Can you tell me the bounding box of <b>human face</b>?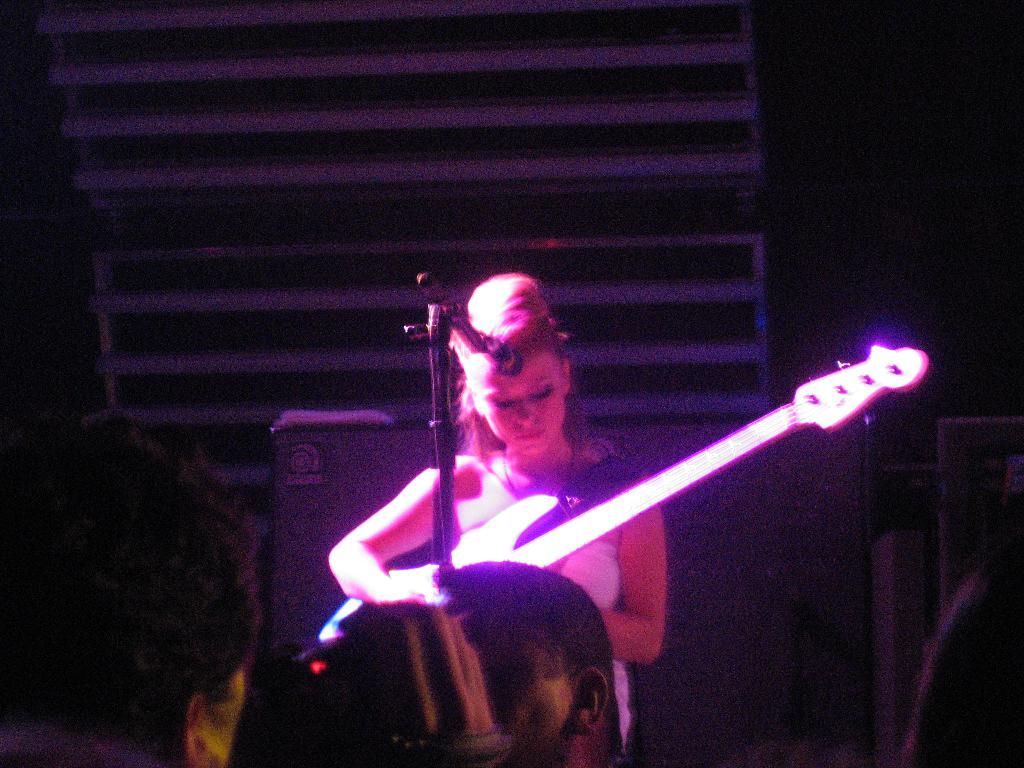
(left=205, top=663, right=252, bottom=767).
